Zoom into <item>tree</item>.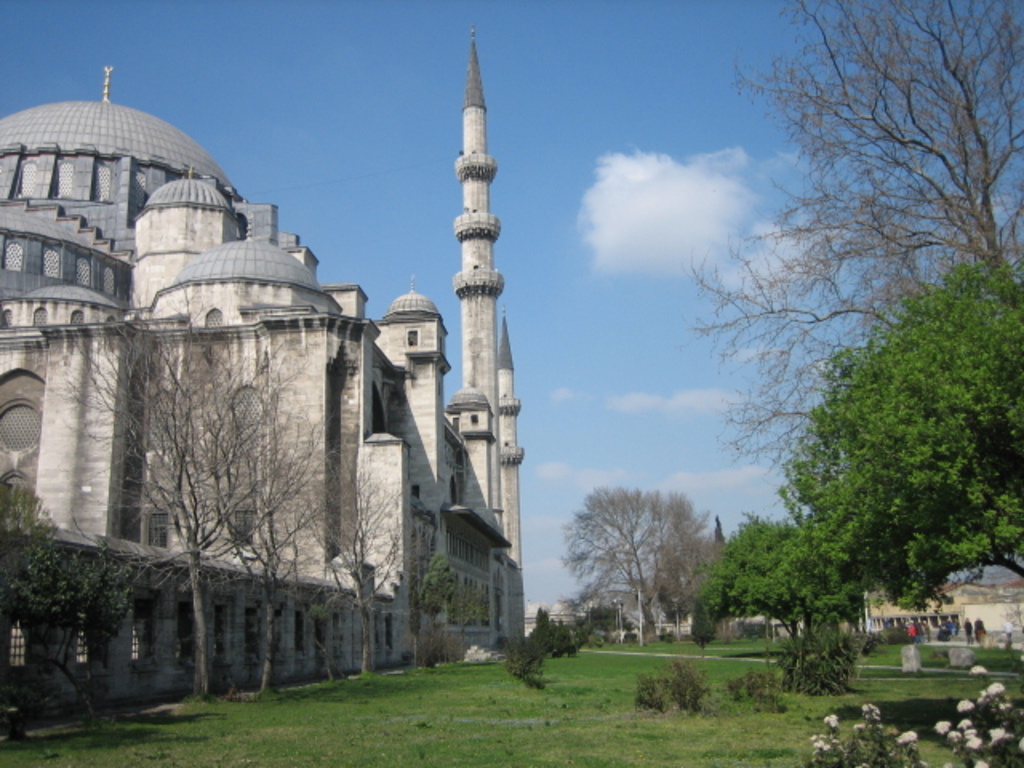
Zoom target: (left=522, top=606, right=566, bottom=656).
